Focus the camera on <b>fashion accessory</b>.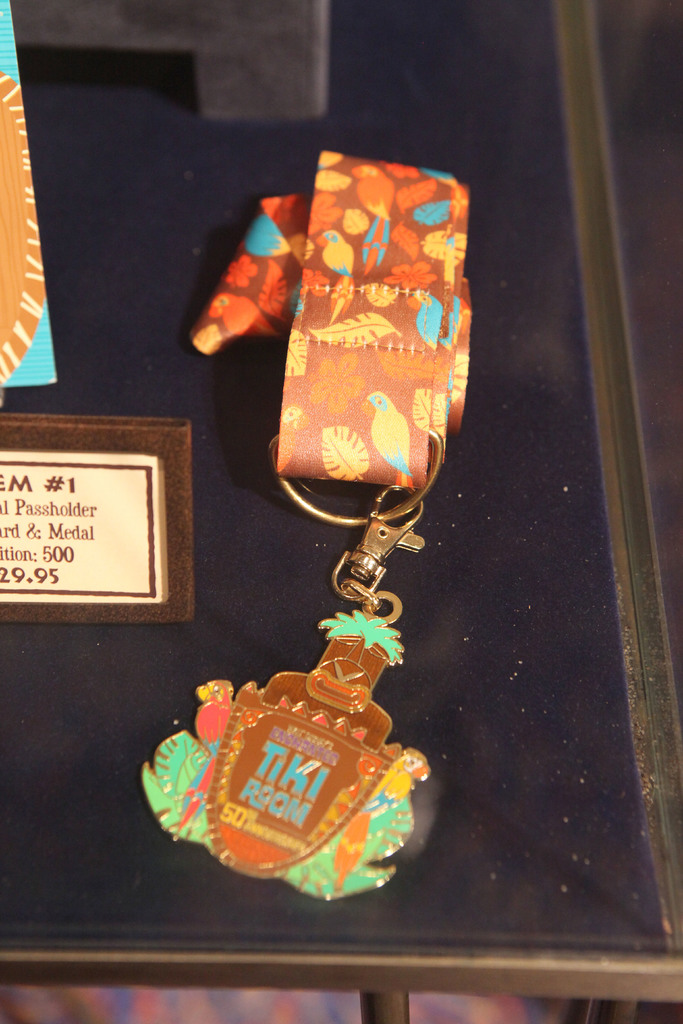
Focus region: <region>136, 147, 475, 909</region>.
